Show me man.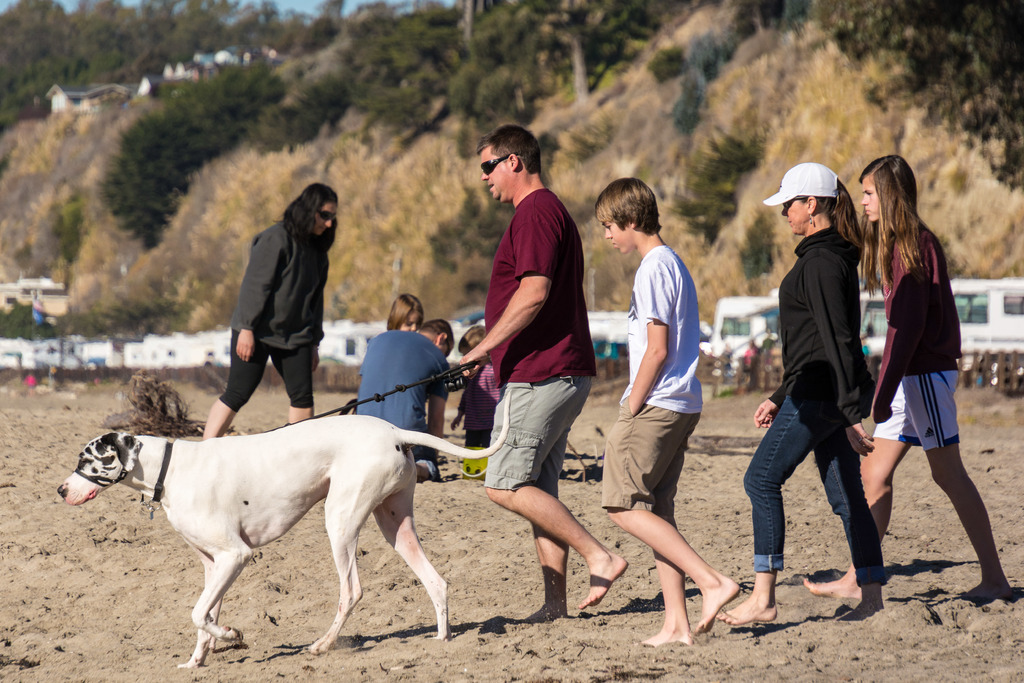
man is here: 446:126:622:631.
